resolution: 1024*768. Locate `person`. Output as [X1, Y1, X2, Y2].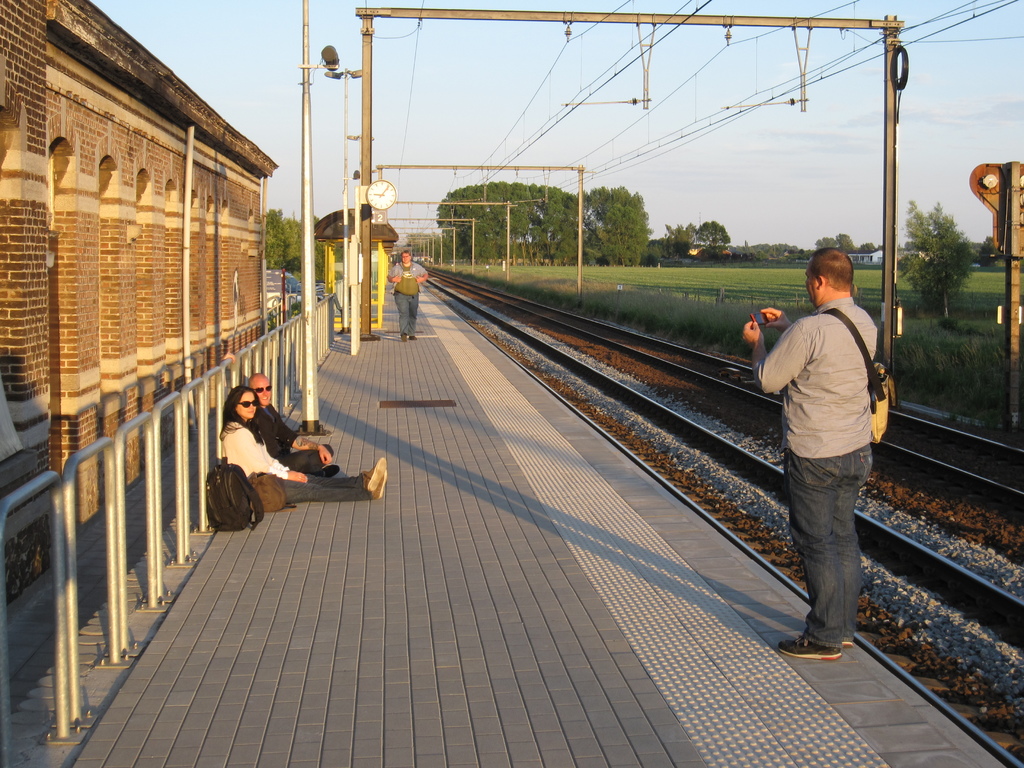
[246, 368, 336, 481].
